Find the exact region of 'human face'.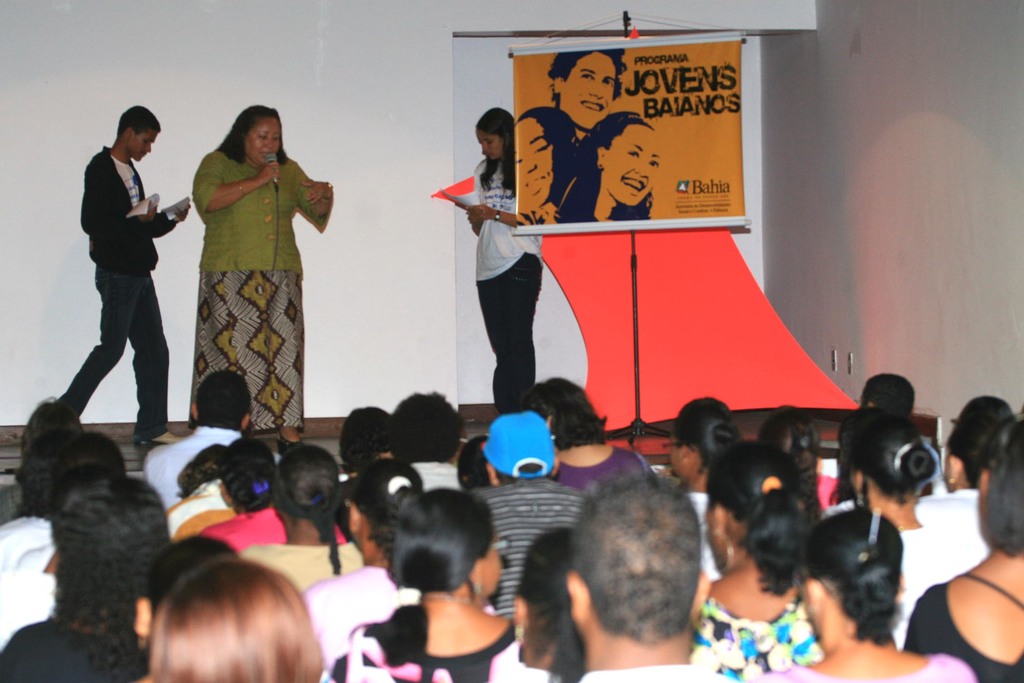
Exact region: {"x1": 473, "y1": 529, "x2": 500, "y2": 600}.
